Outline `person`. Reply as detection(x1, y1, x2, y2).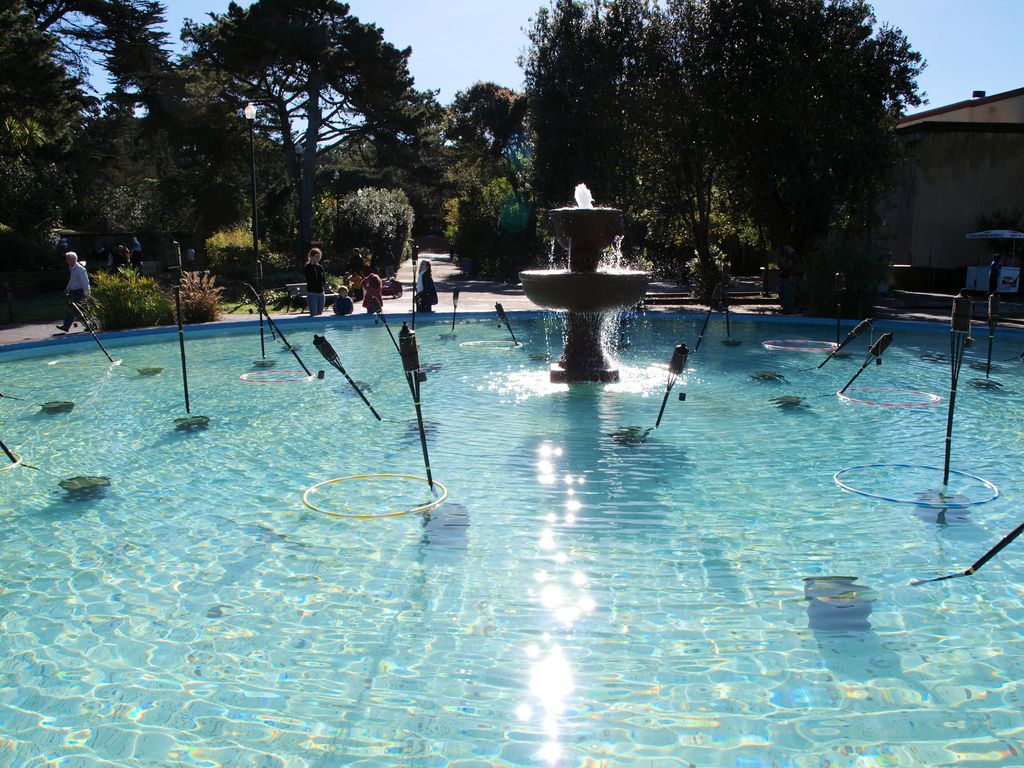
detection(358, 274, 384, 311).
